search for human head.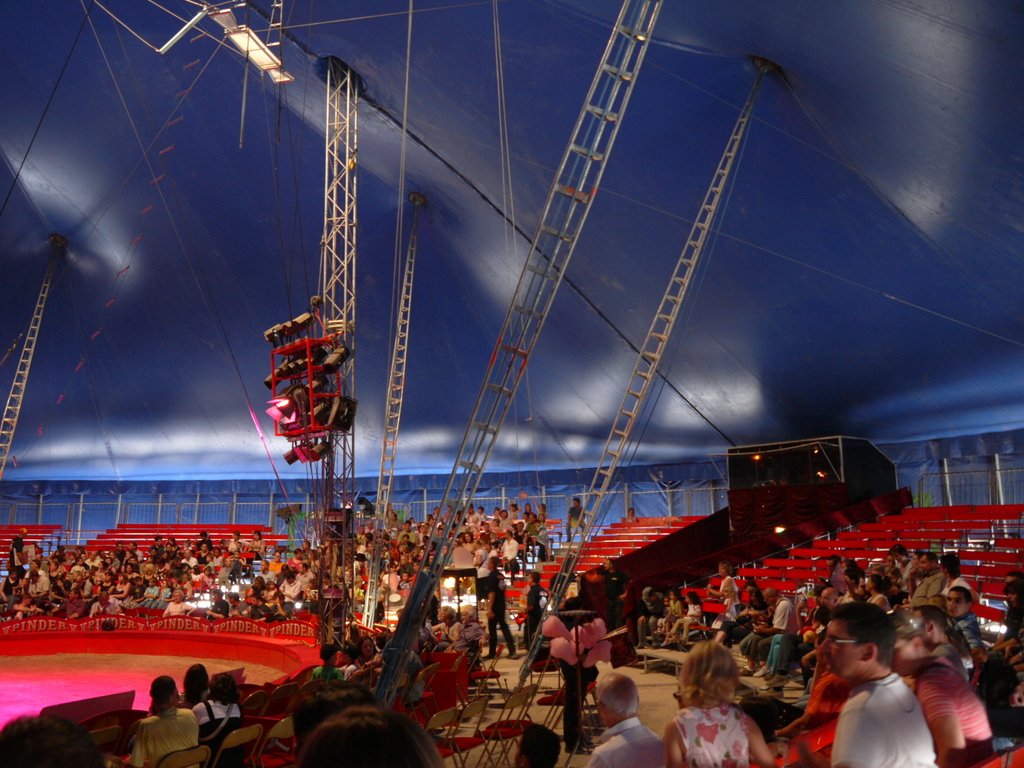
Found at 888/542/909/563.
